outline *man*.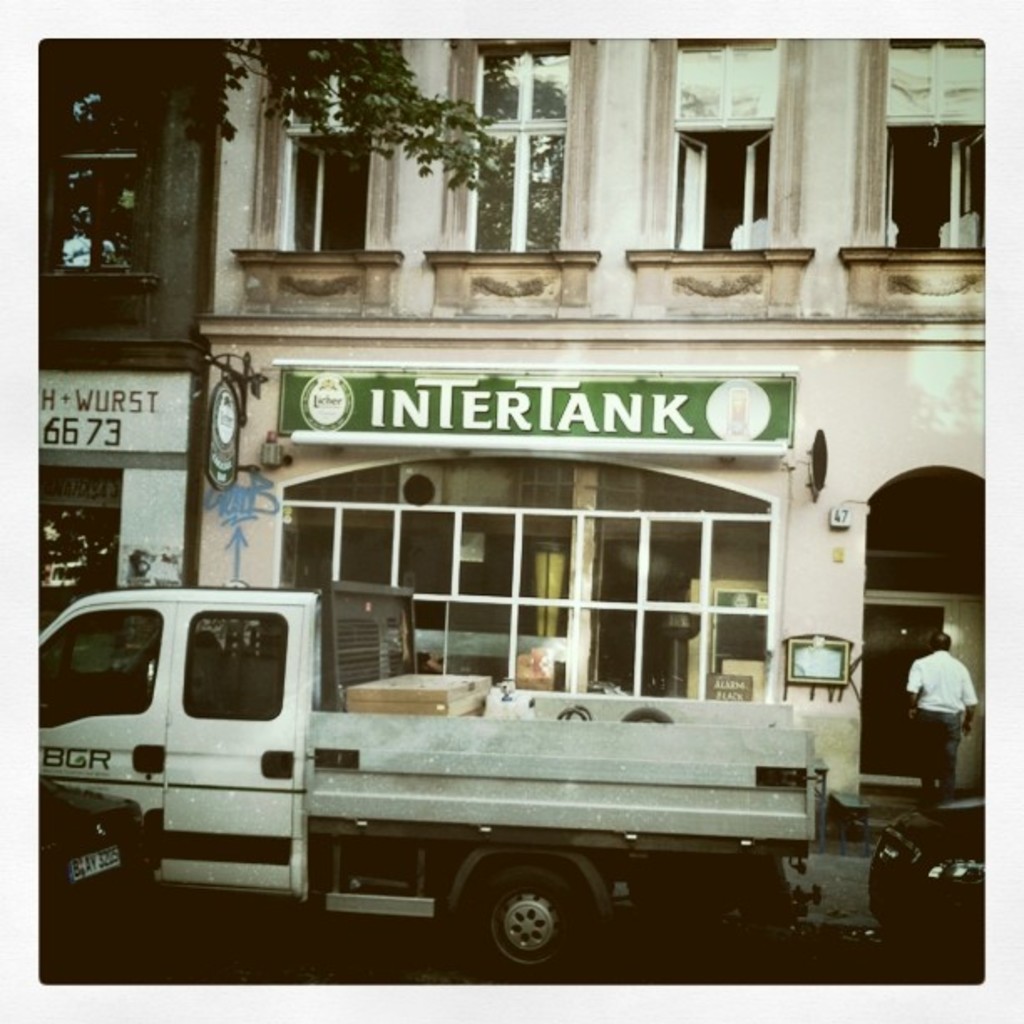
Outline: (left=904, top=649, right=1001, bottom=810).
